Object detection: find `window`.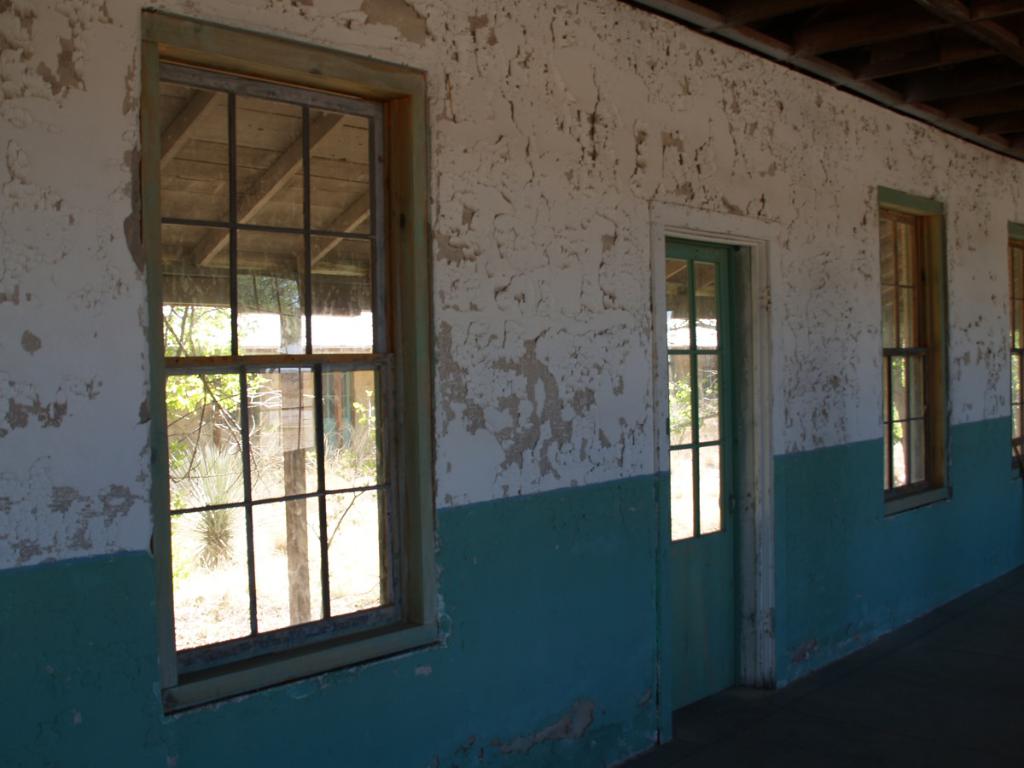
<region>1011, 226, 1023, 467</region>.
